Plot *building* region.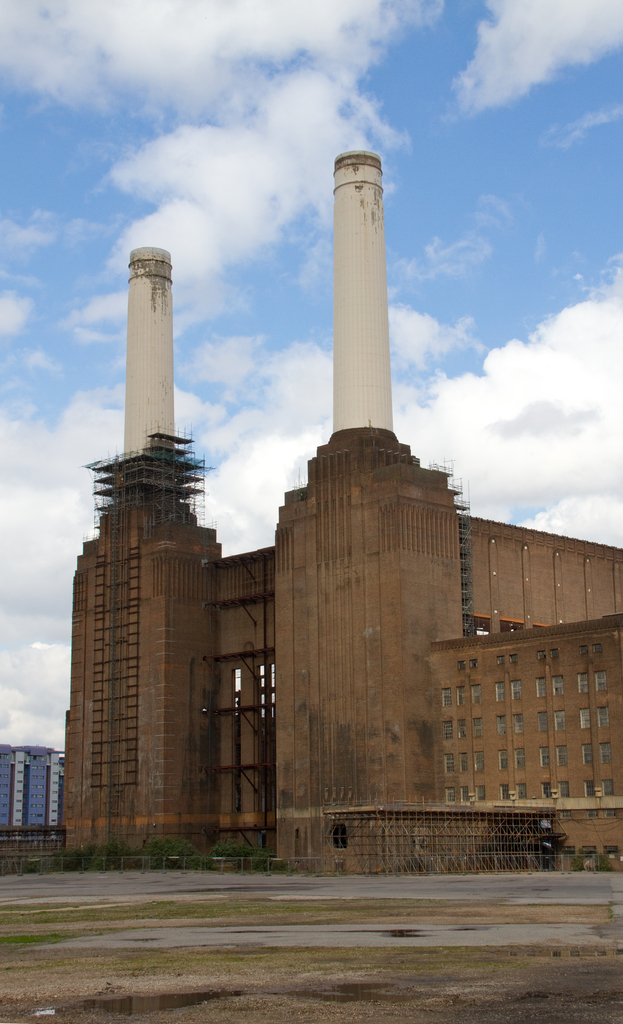
Plotted at 57/150/622/872.
